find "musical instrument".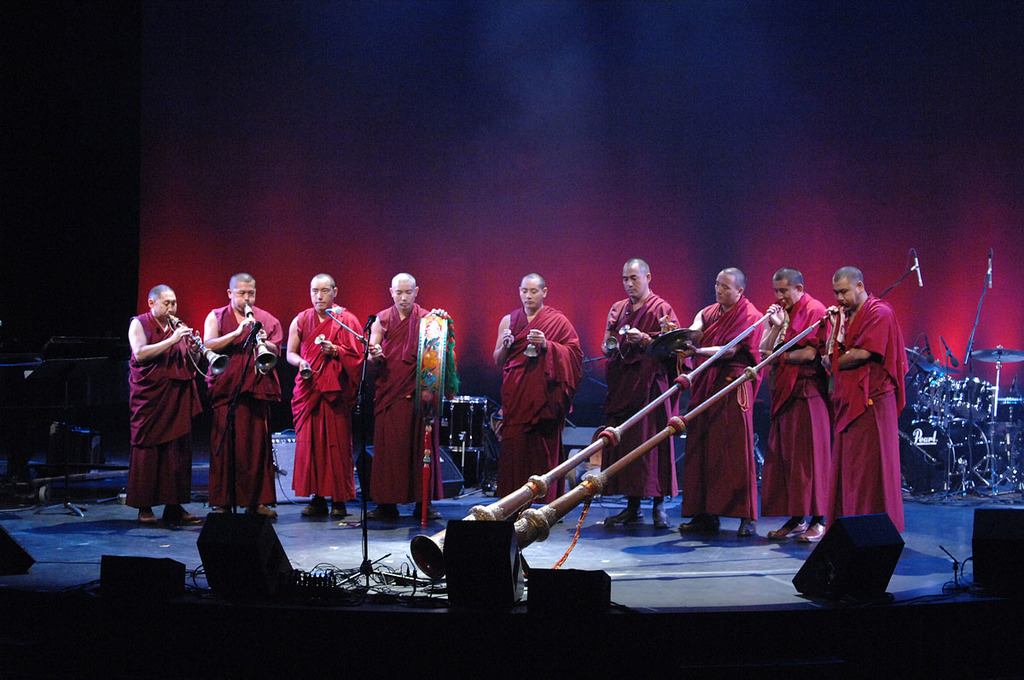
[640, 325, 705, 364].
